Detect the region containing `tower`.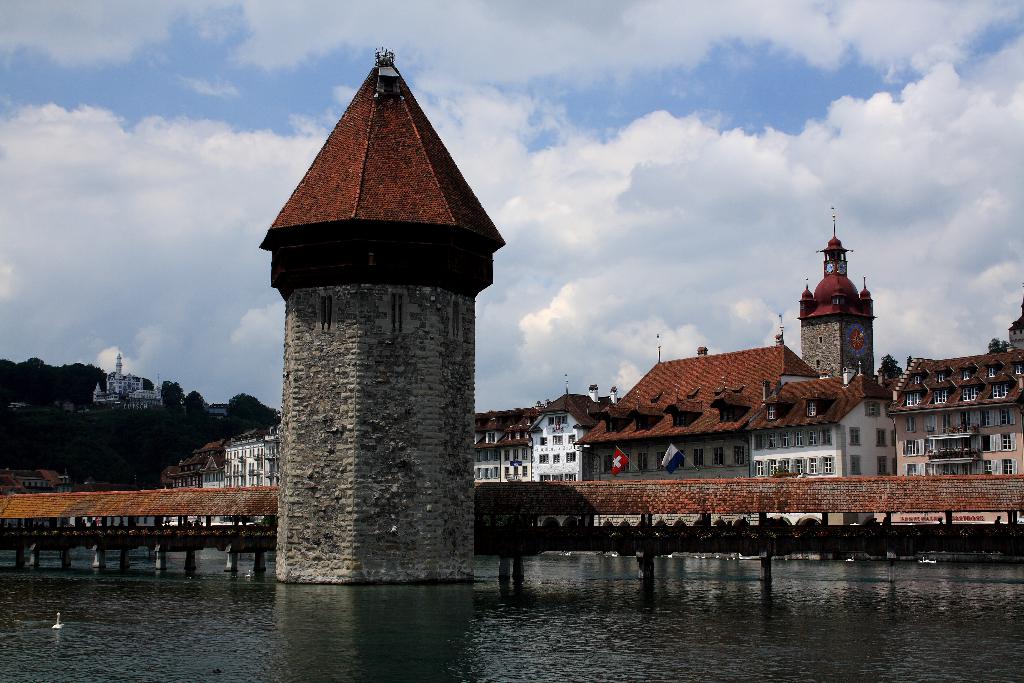
[x1=92, y1=342, x2=148, y2=400].
